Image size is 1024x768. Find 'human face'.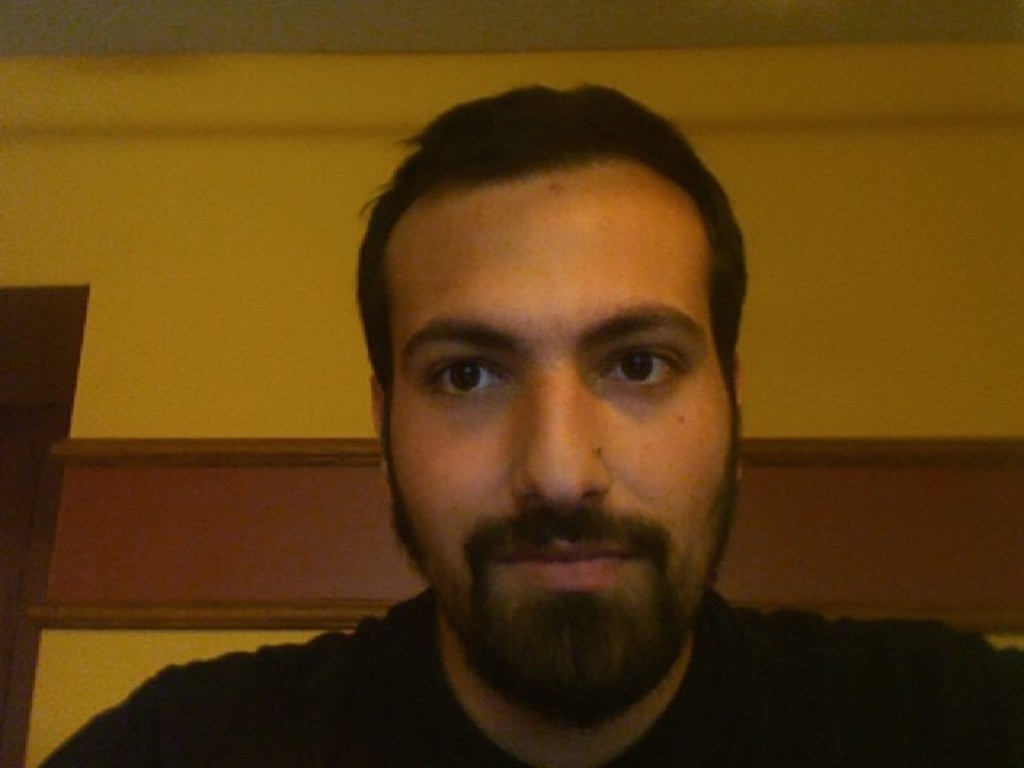
bbox(398, 158, 738, 725).
